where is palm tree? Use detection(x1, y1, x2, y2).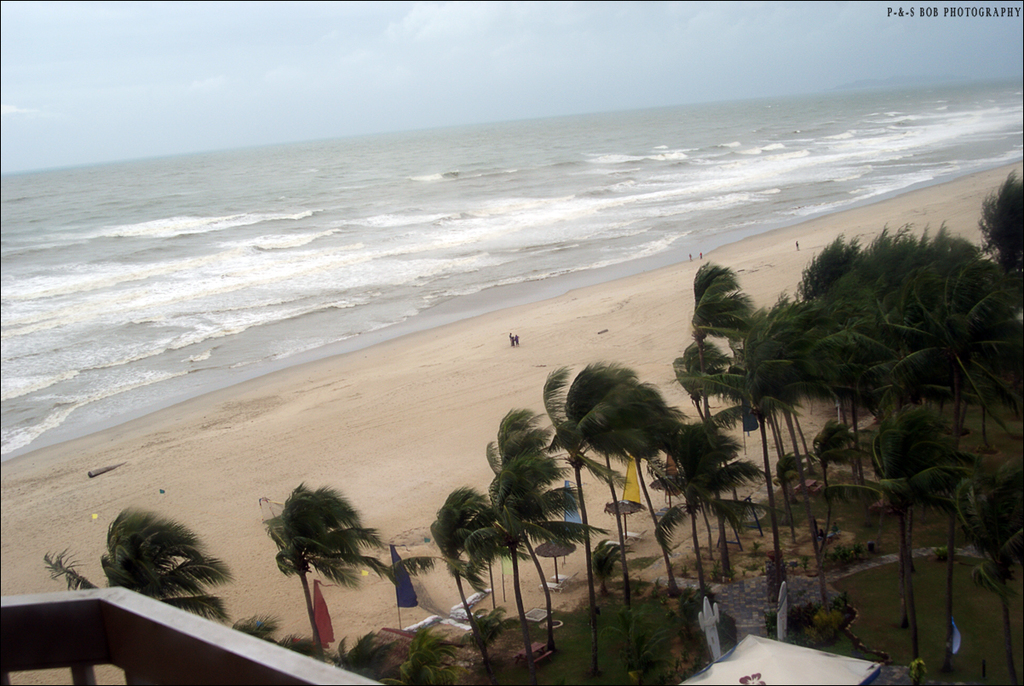
detection(460, 437, 540, 658).
